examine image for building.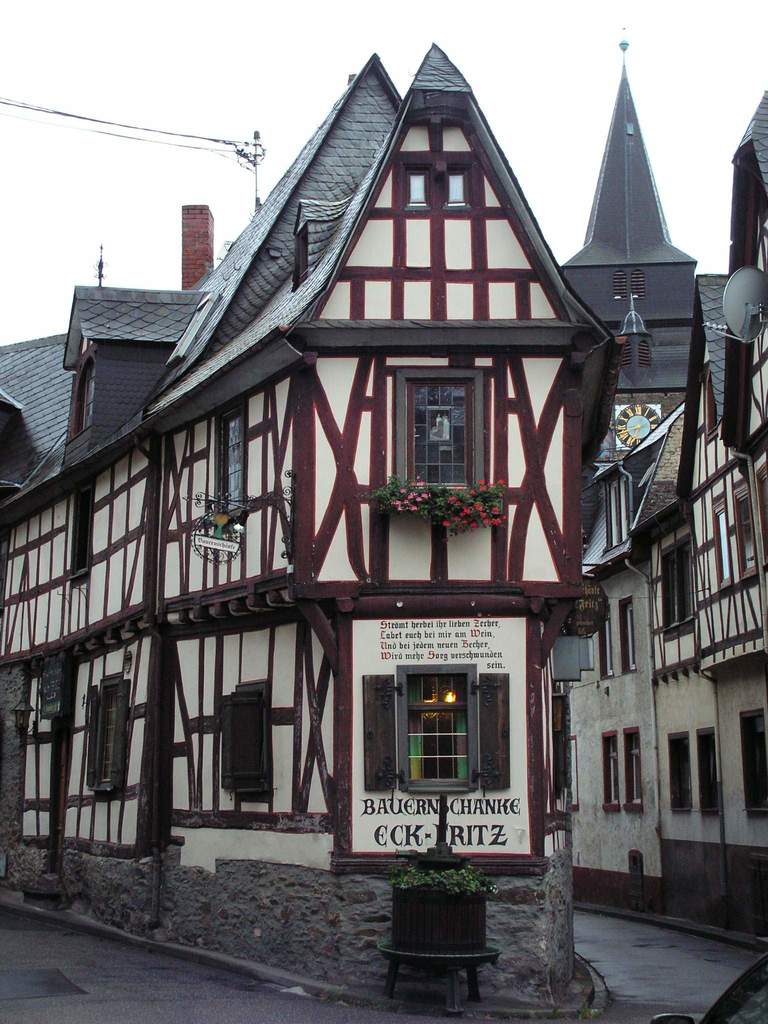
Examination result: region(551, 47, 694, 470).
